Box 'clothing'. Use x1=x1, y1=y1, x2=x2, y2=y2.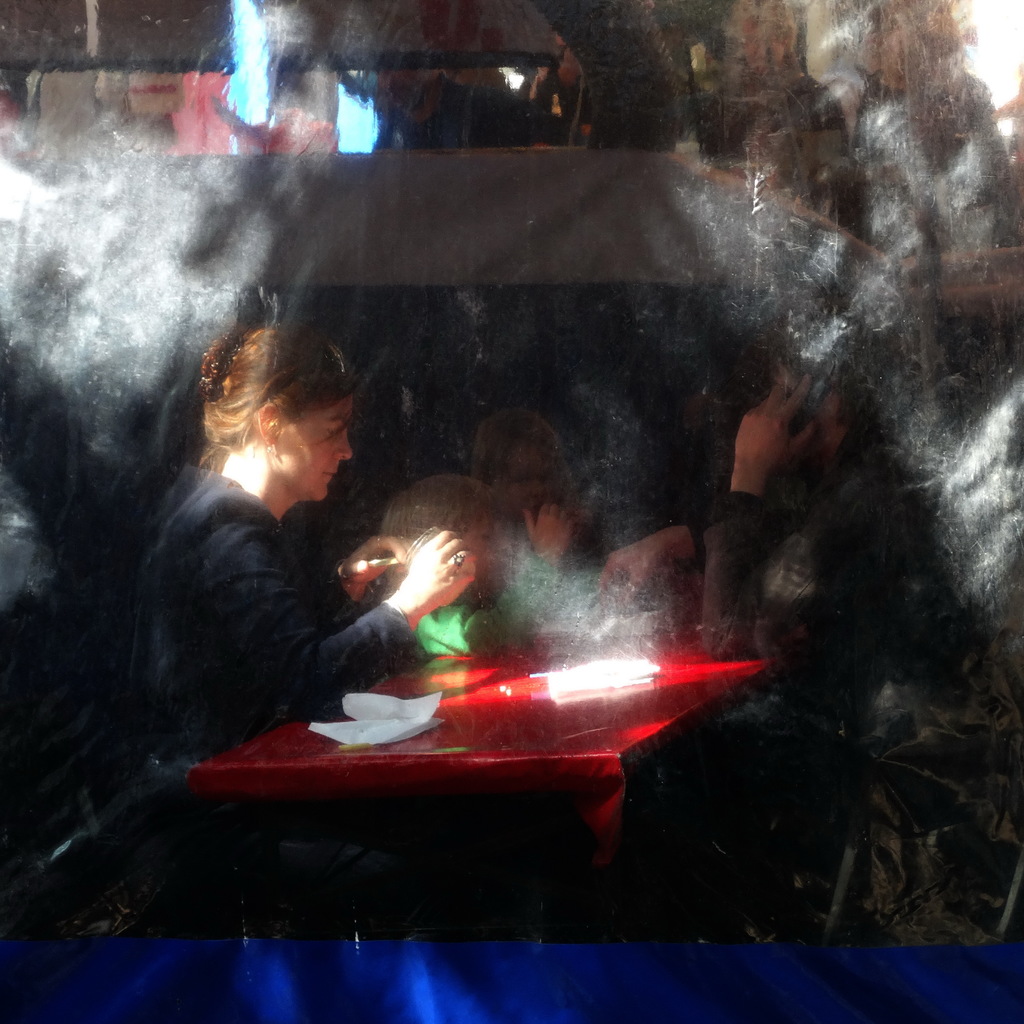
x1=145, y1=481, x2=409, y2=753.
